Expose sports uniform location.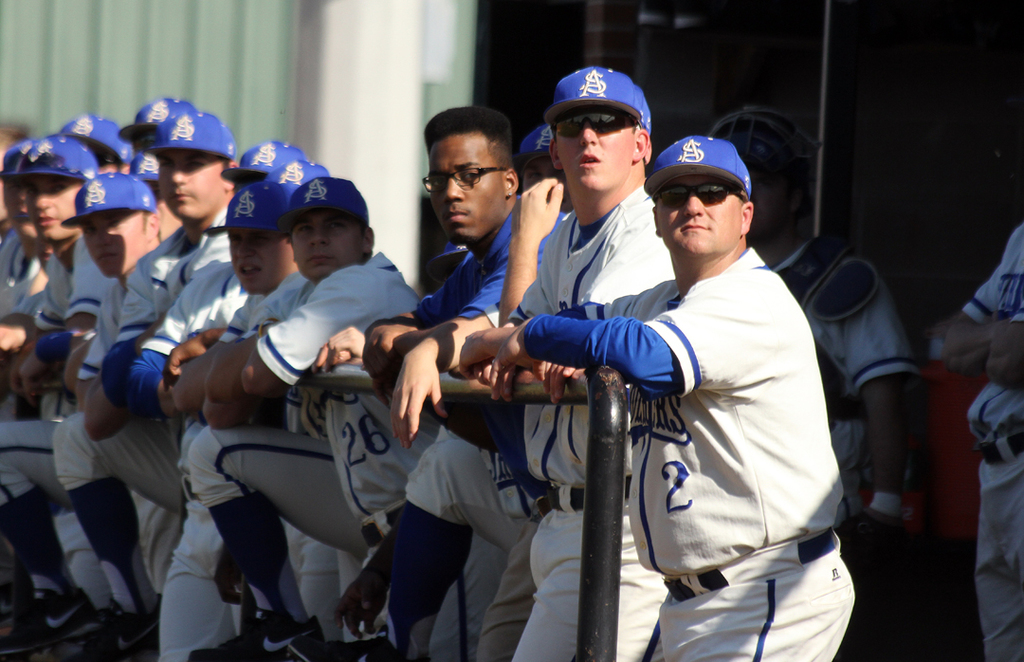
Exposed at (503,54,687,661).
